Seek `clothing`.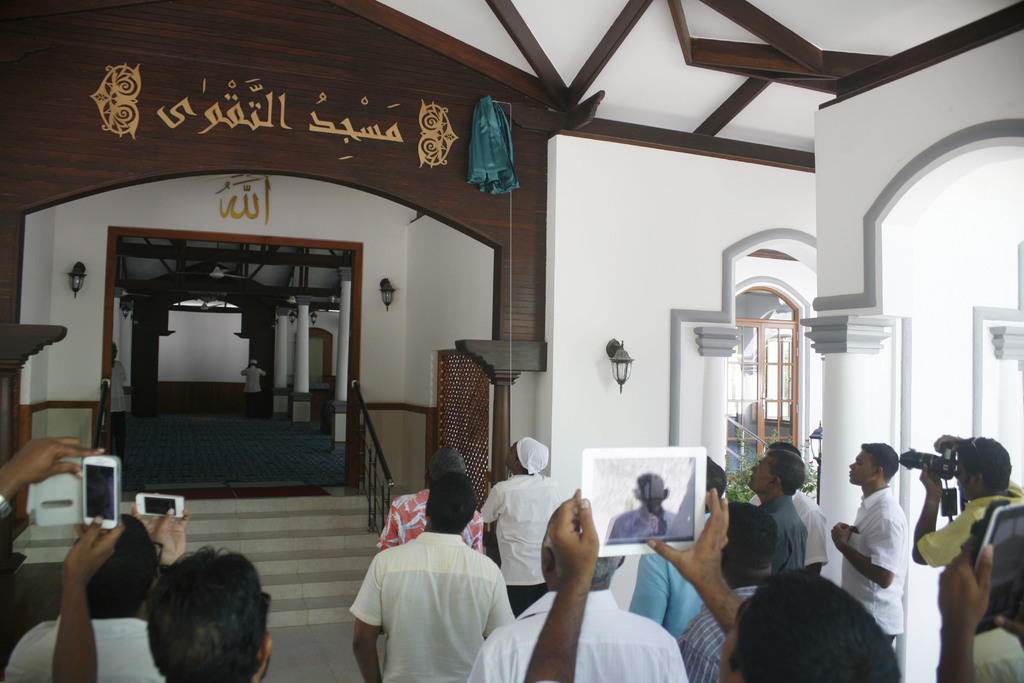
<bbox>476, 475, 564, 607</bbox>.
